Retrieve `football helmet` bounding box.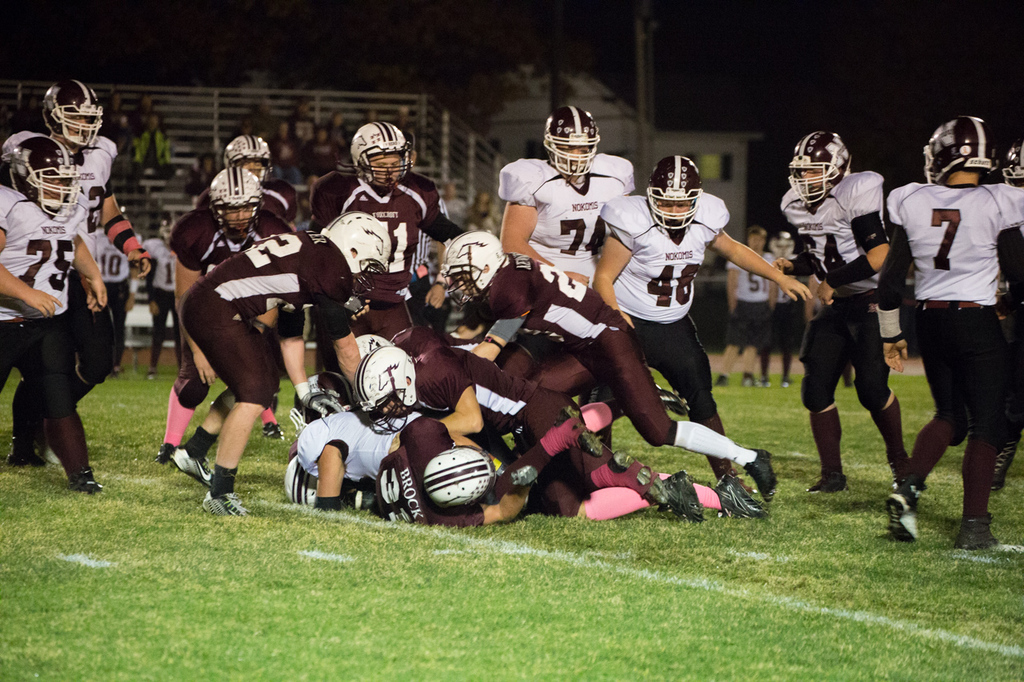
Bounding box: Rect(354, 330, 396, 357).
